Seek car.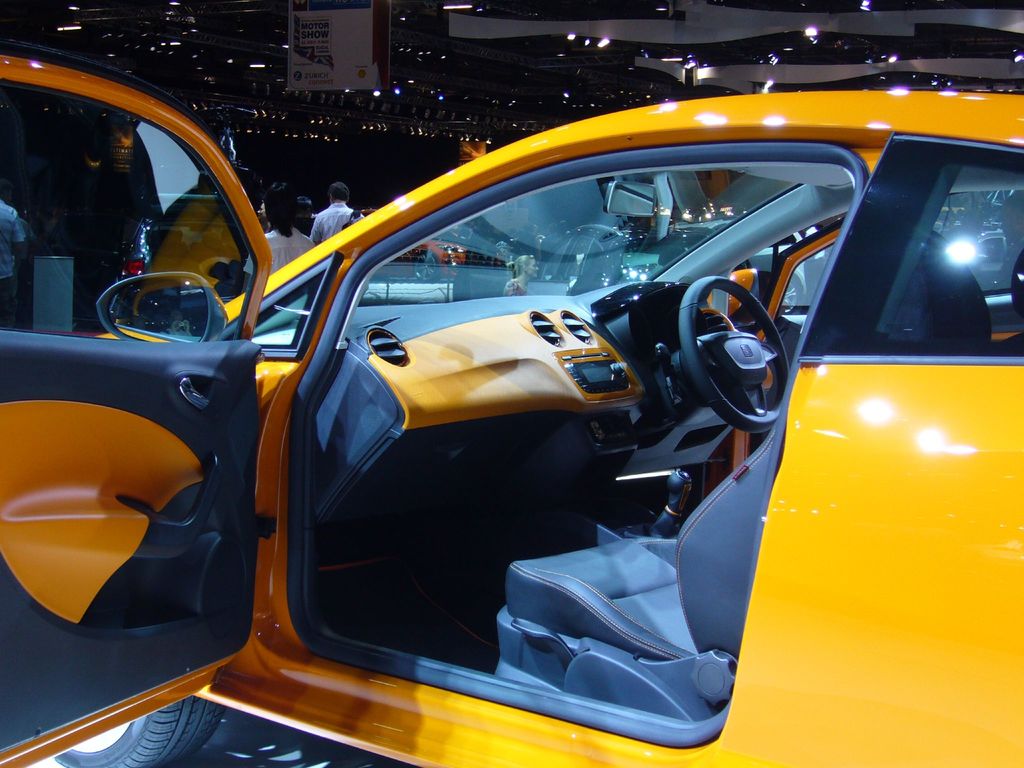
(107, 97, 945, 756).
